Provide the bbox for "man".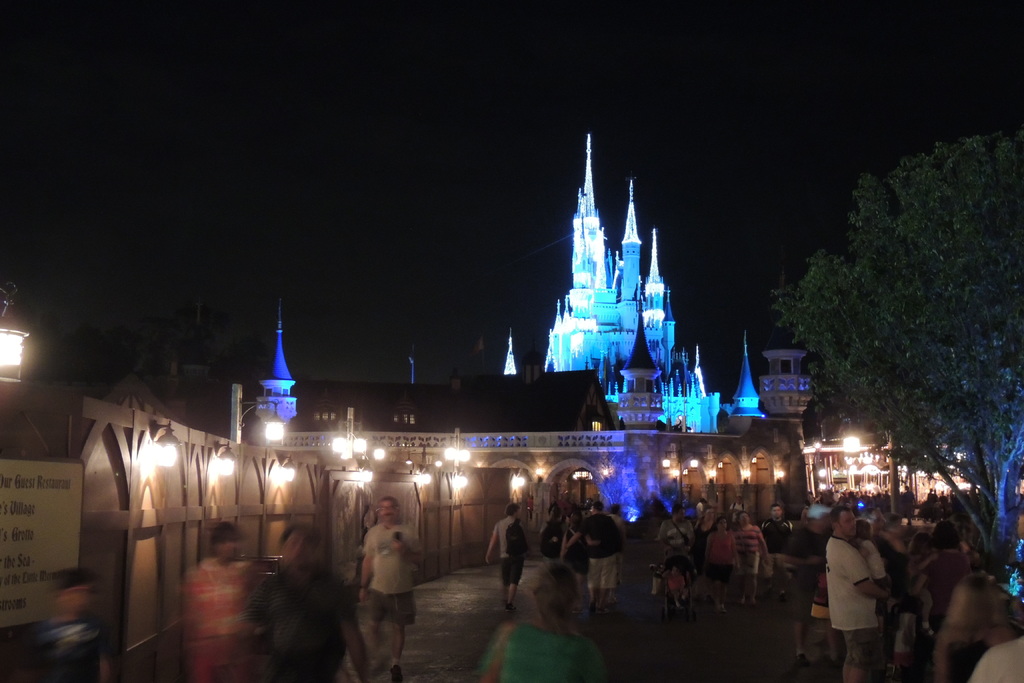
(831,512,922,667).
